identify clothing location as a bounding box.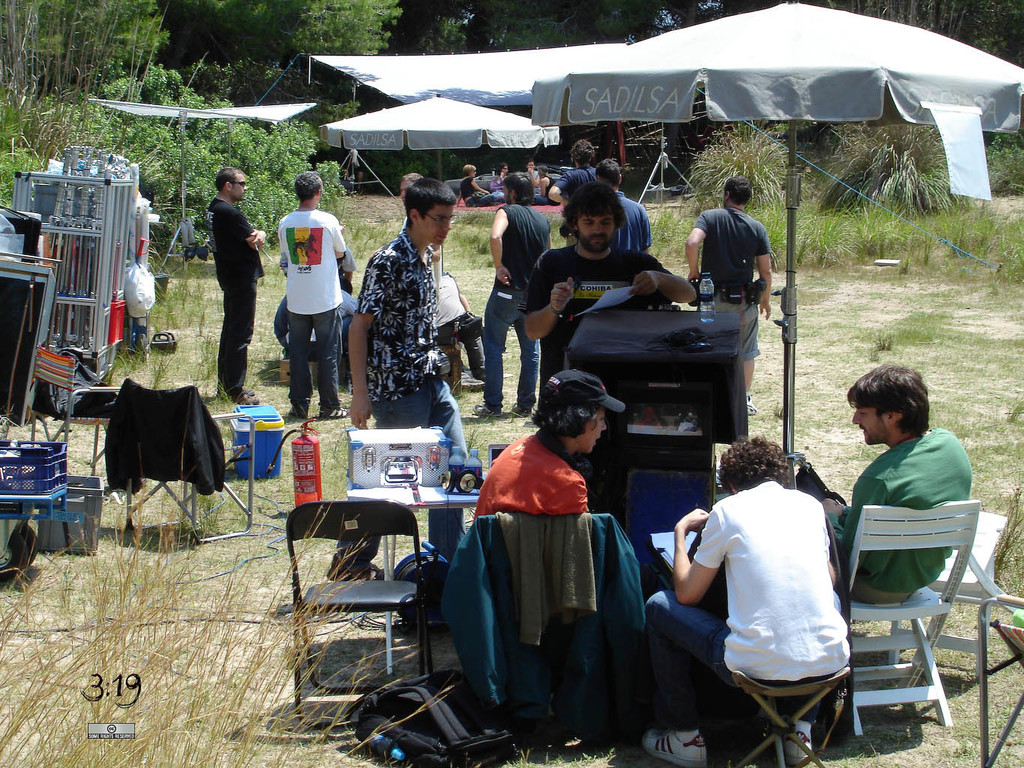
bbox=[521, 244, 671, 392].
